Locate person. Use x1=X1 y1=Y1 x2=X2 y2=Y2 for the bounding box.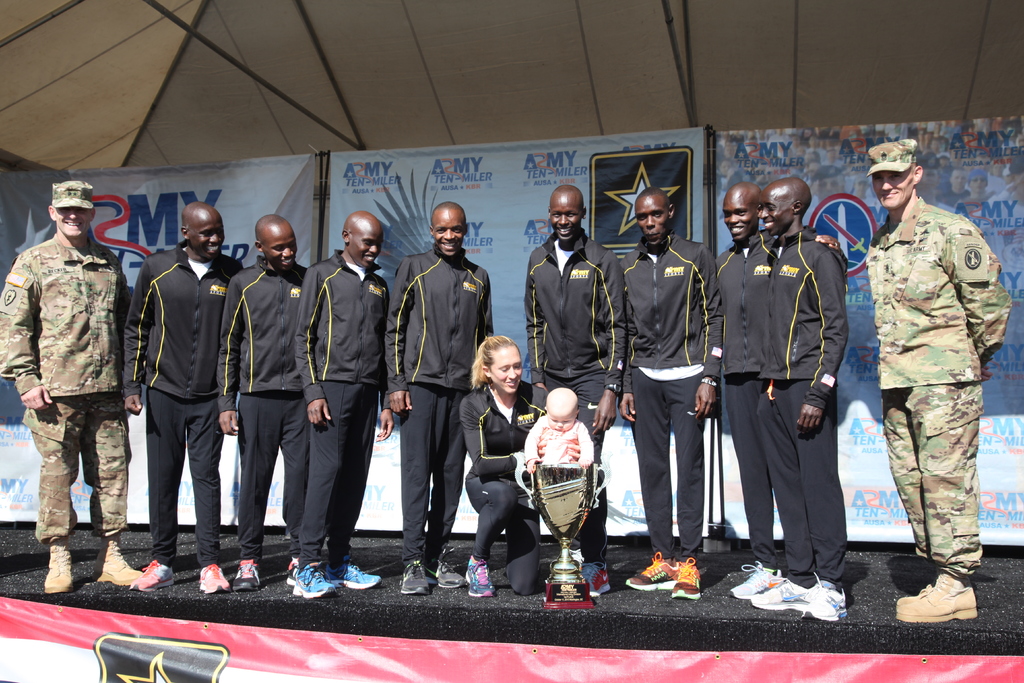
x1=696 y1=187 x2=785 y2=596.
